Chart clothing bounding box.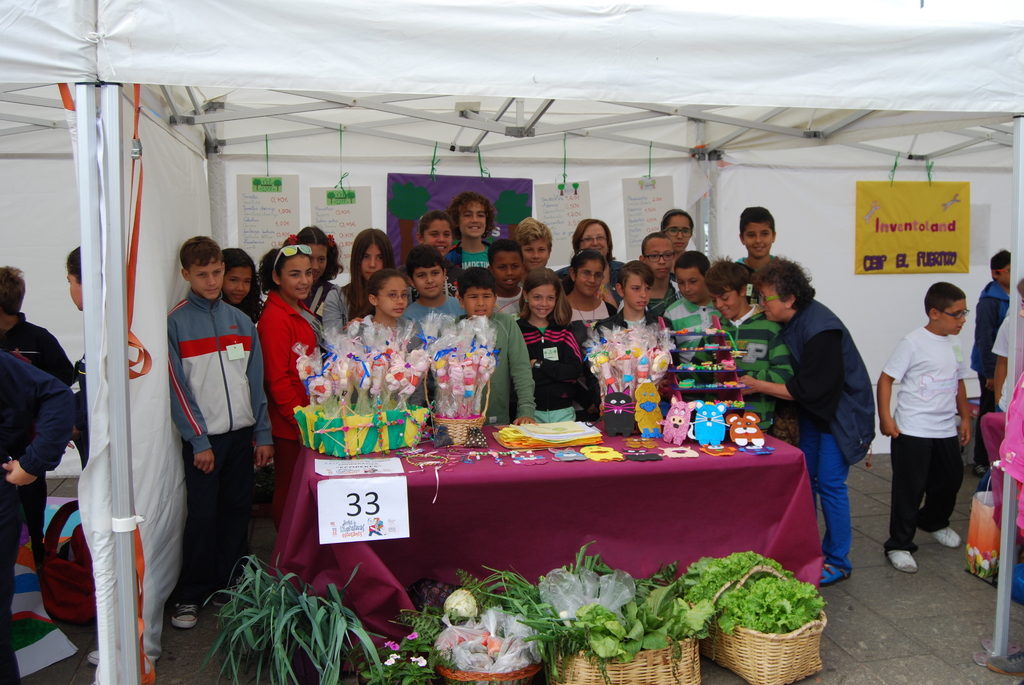
Charted: 739/251/778/294.
